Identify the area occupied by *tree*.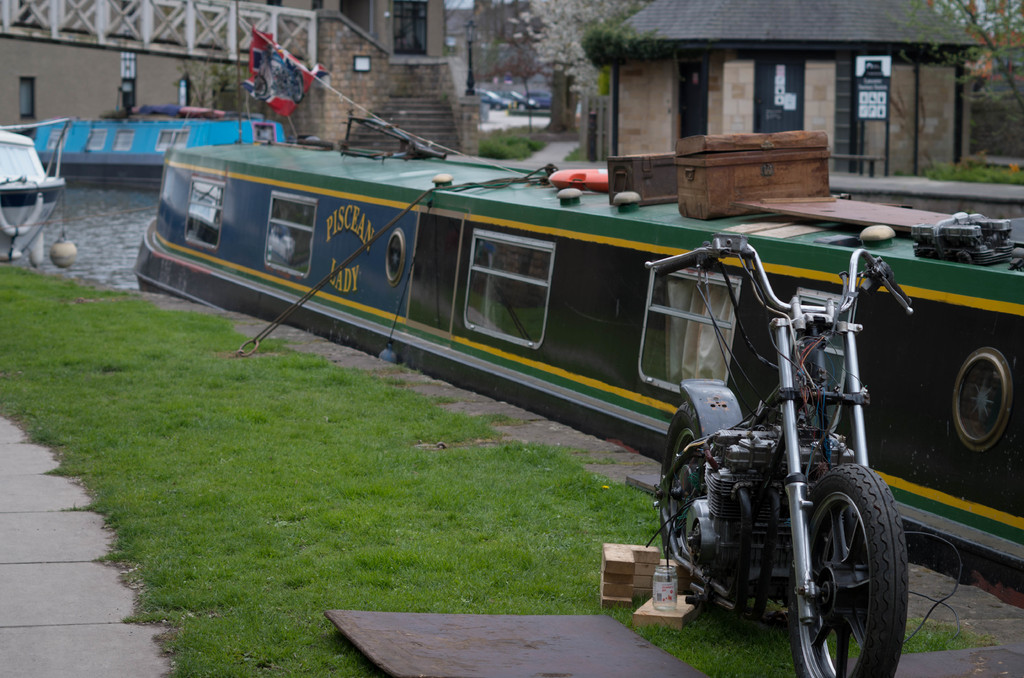
Area: region(901, 0, 1023, 122).
